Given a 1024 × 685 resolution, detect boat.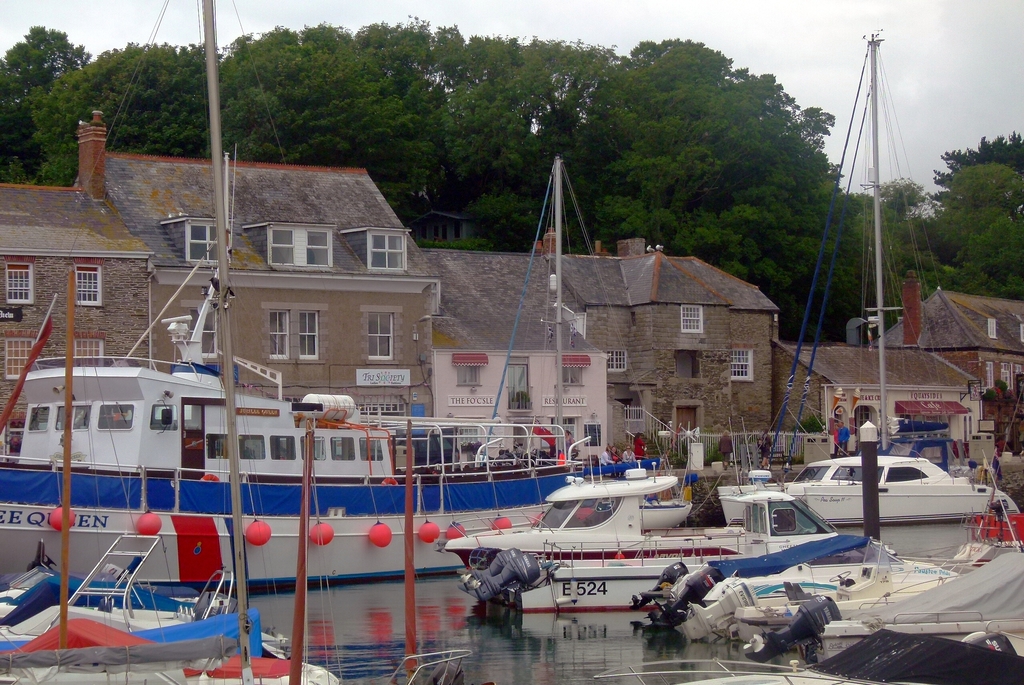
locate(714, 553, 1023, 663).
